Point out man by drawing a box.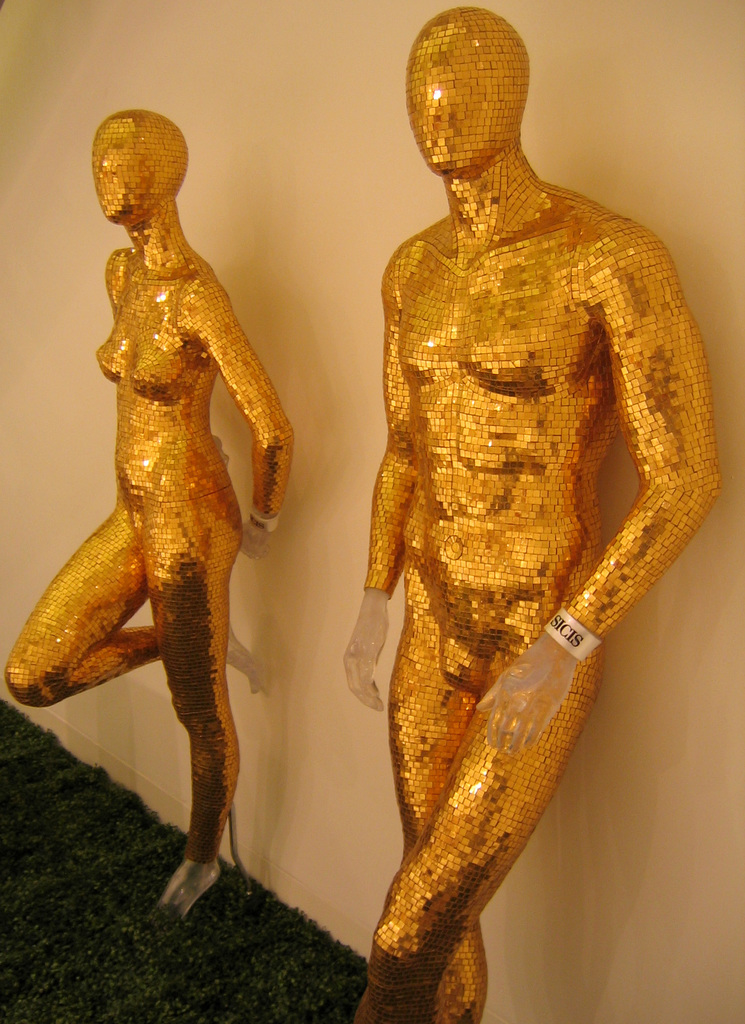
348 0 733 964.
